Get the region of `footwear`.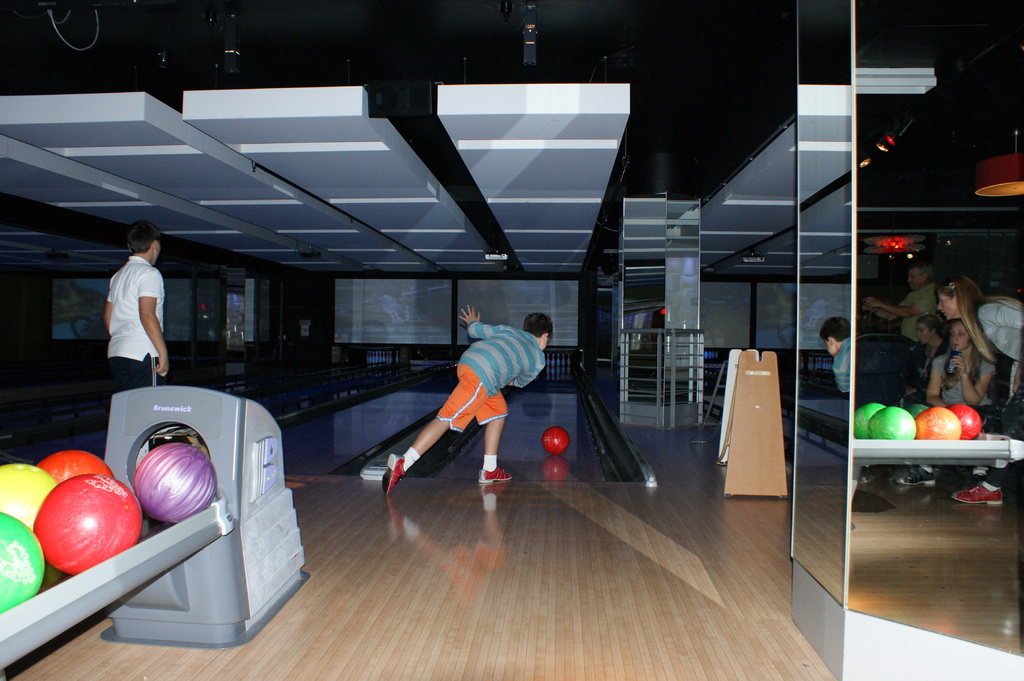
crop(479, 468, 511, 485).
